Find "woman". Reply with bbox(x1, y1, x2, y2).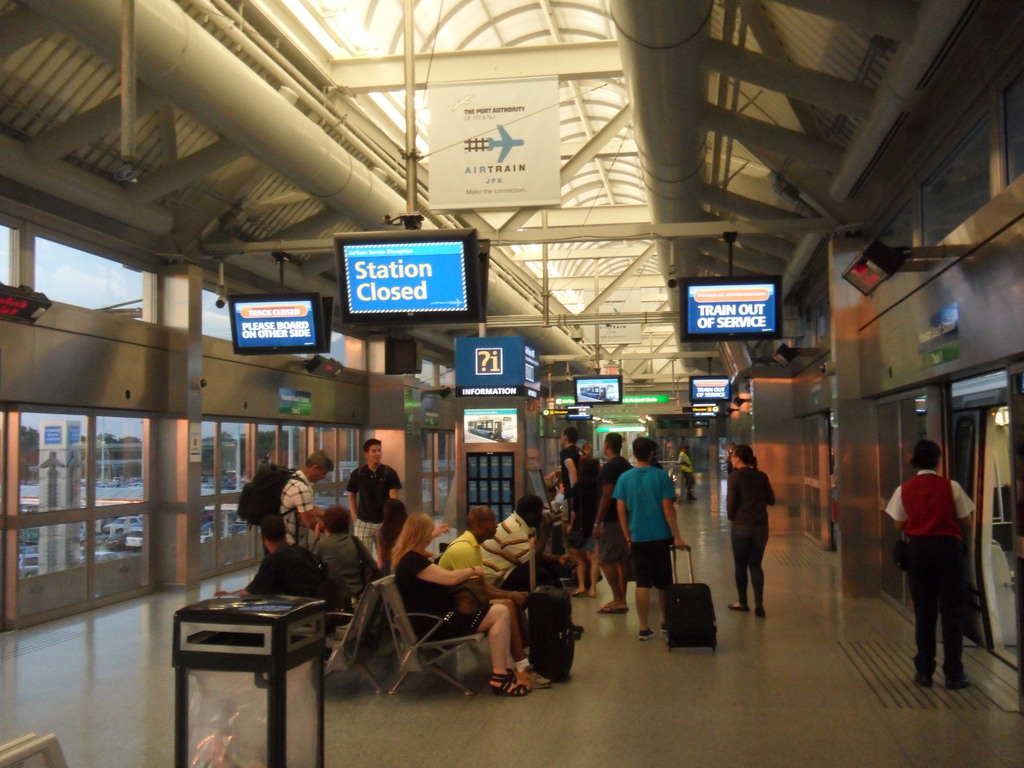
bbox(387, 508, 538, 697).
